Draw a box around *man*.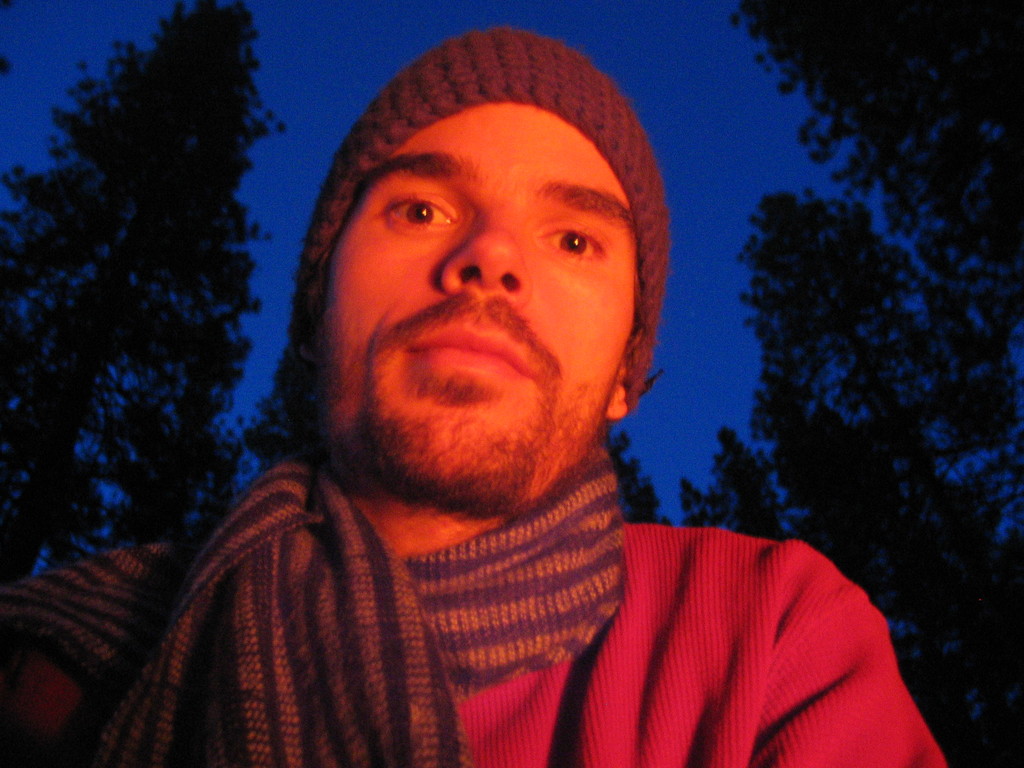
83:34:904:762.
